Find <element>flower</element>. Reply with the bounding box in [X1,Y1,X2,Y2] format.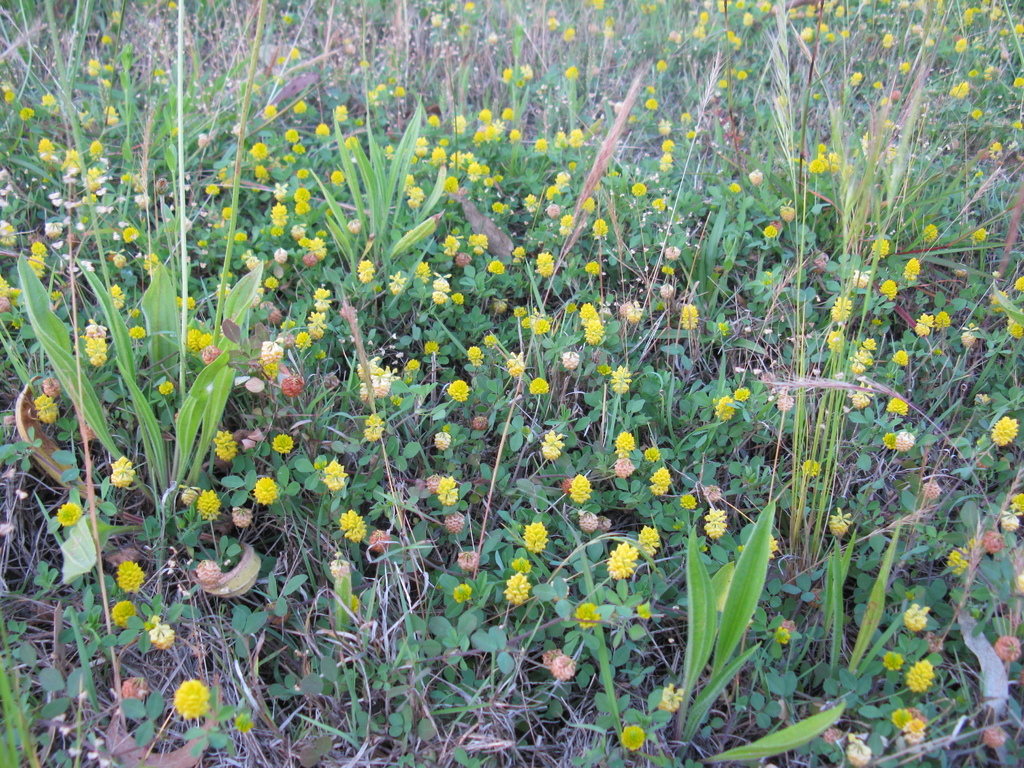
[883,400,907,416].
